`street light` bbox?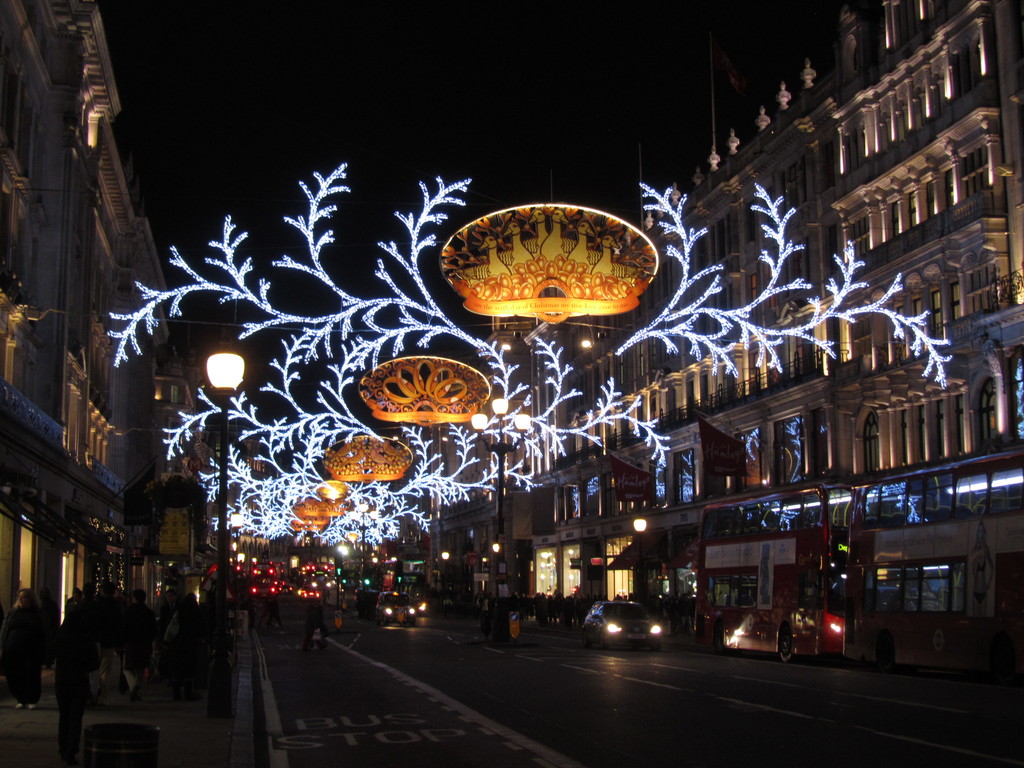
{"x1": 227, "y1": 504, "x2": 246, "y2": 591}
